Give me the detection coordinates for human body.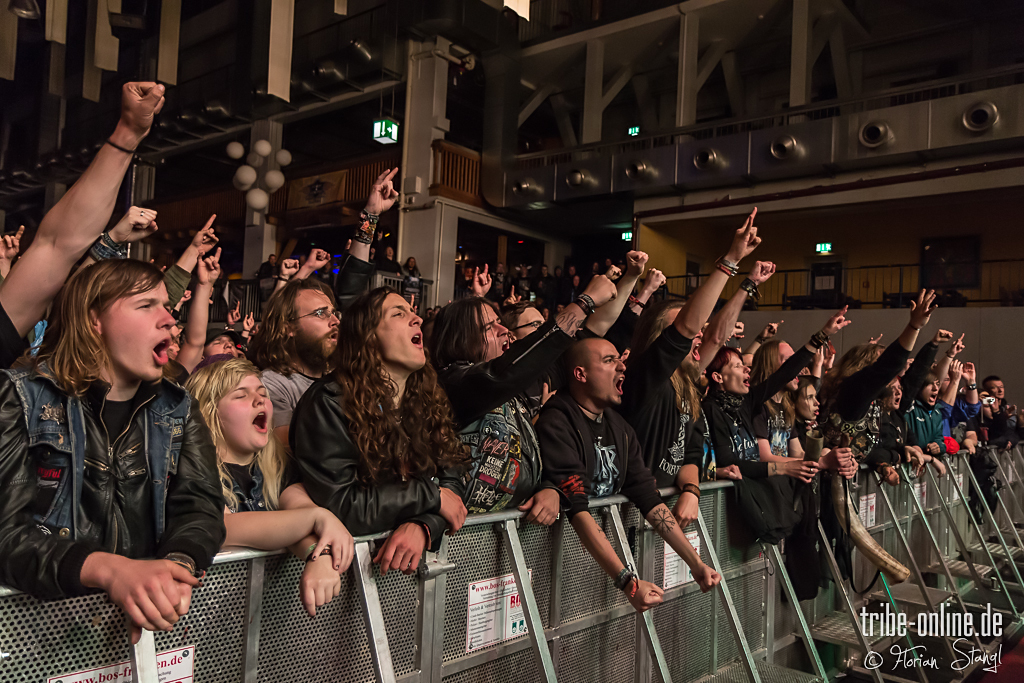
{"left": 0, "top": 259, "right": 229, "bottom": 650}.
